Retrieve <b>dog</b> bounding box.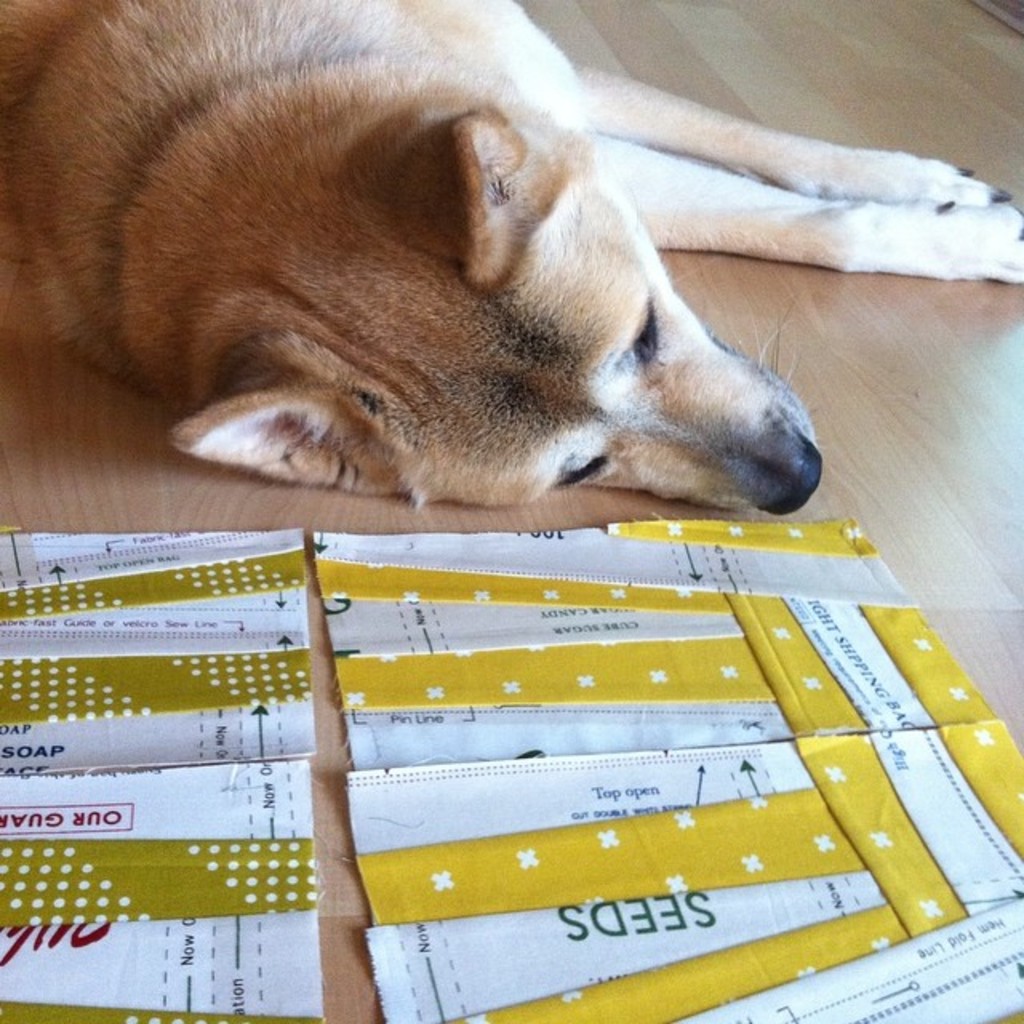
Bounding box: 0 0 1022 517.
